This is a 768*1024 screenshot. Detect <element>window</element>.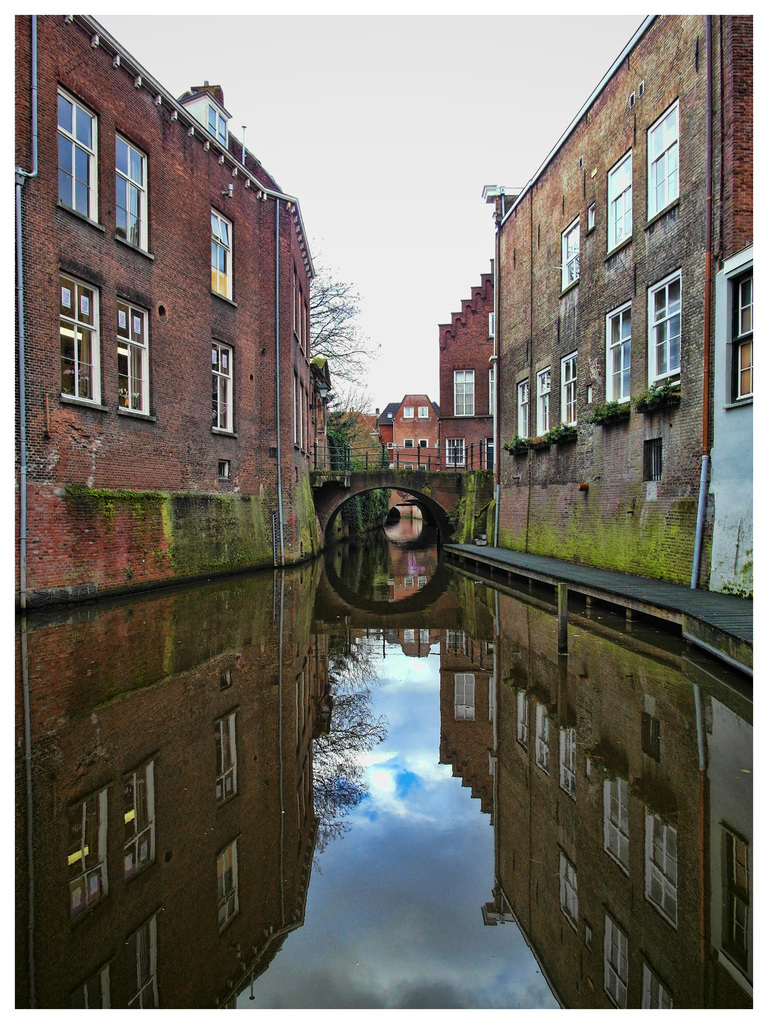
<bbox>210, 207, 241, 311</bbox>.
